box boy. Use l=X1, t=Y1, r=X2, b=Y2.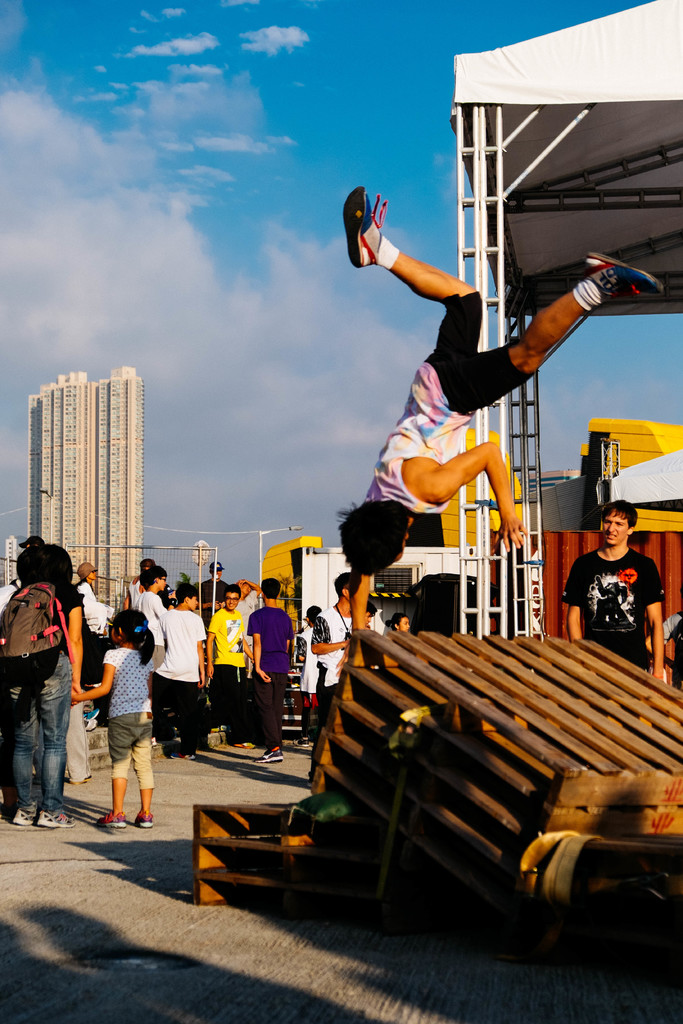
l=242, t=574, r=299, b=762.
